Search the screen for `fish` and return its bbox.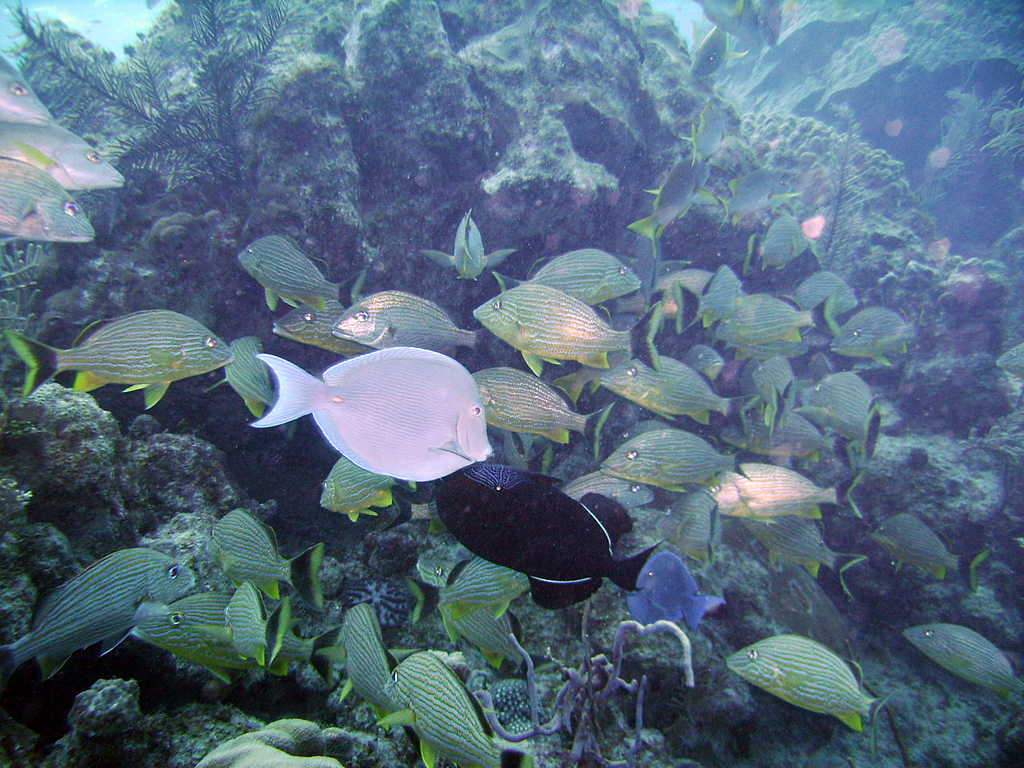
Found: rect(332, 603, 403, 726).
